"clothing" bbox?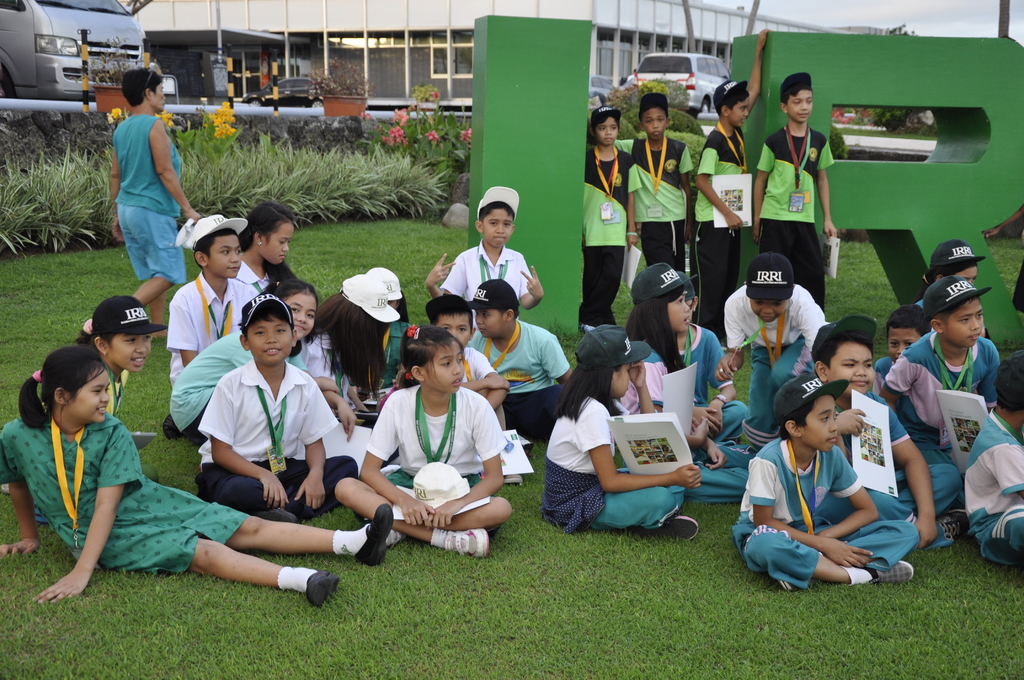
(x1=106, y1=108, x2=214, y2=322)
